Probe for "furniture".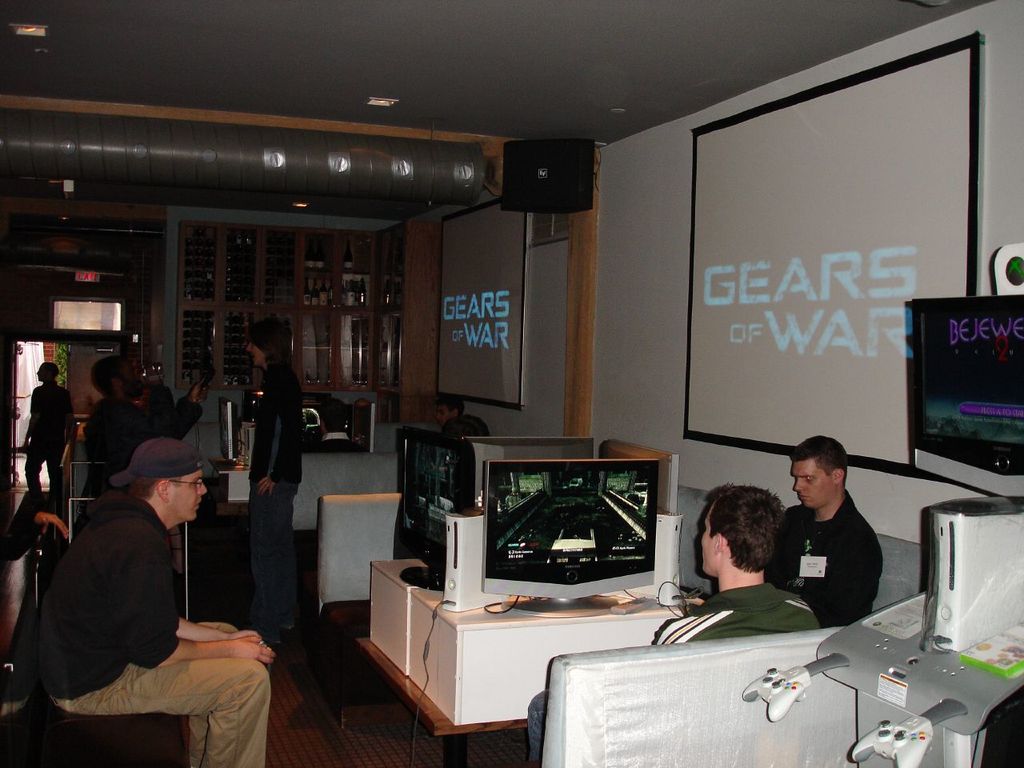
Probe result: crop(290, 450, 506, 612).
